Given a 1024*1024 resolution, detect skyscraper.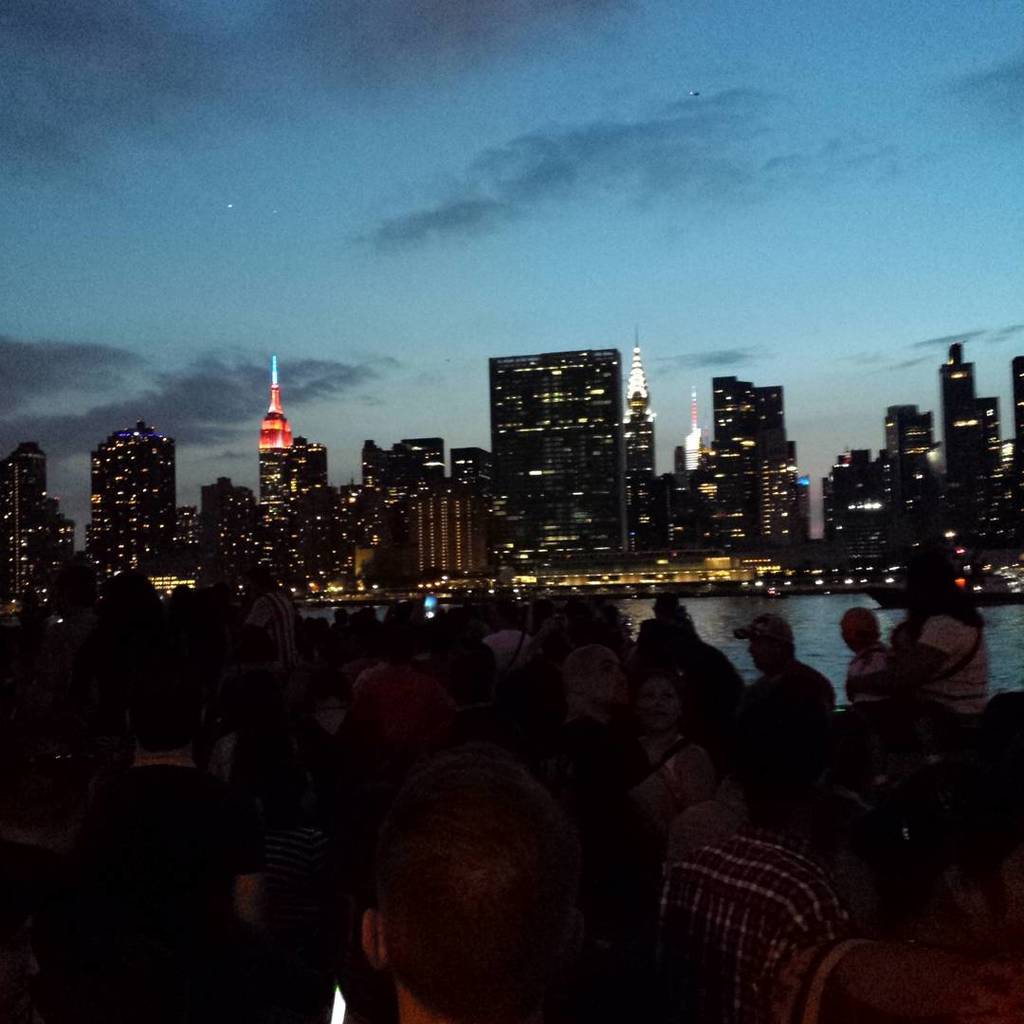
box(2, 444, 74, 621).
